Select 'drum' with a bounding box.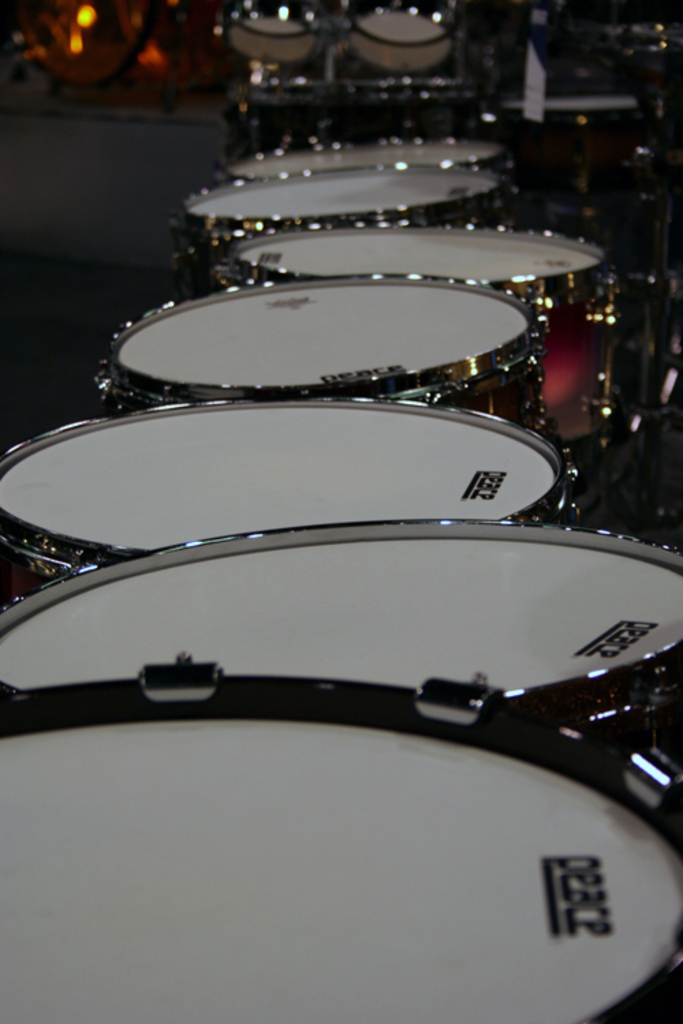
<box>172,160,544,296</box>.
